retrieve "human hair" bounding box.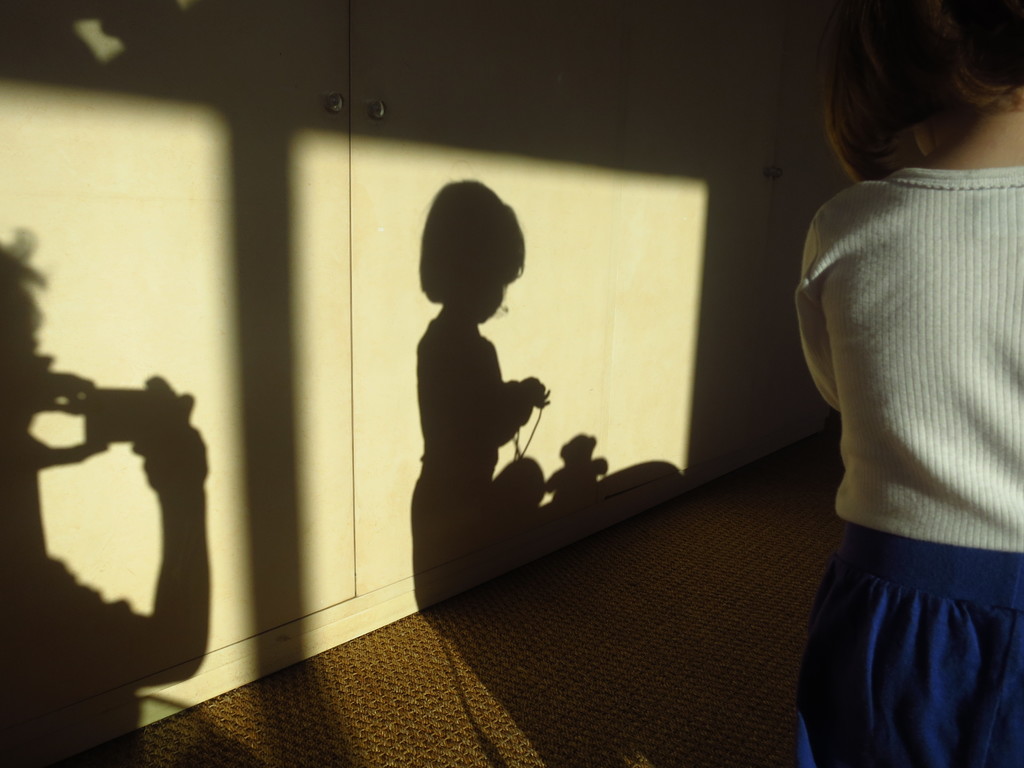
Bounding box: crop(822, 15, 1016, 179).
